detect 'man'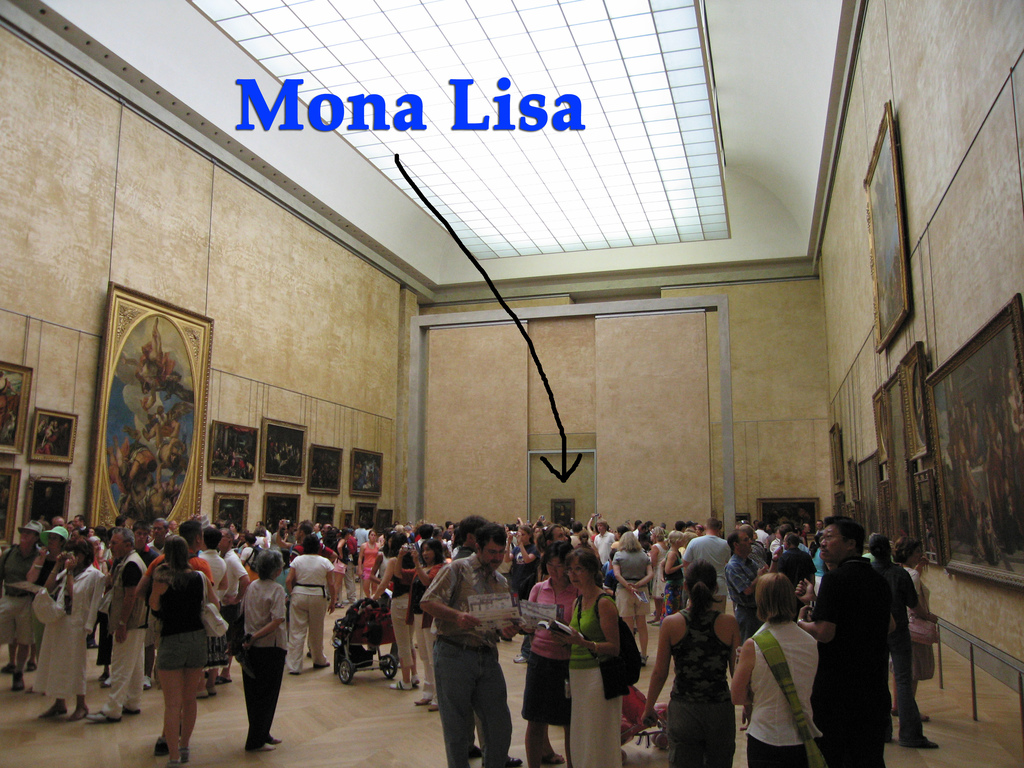
680, 520, 733, 612
